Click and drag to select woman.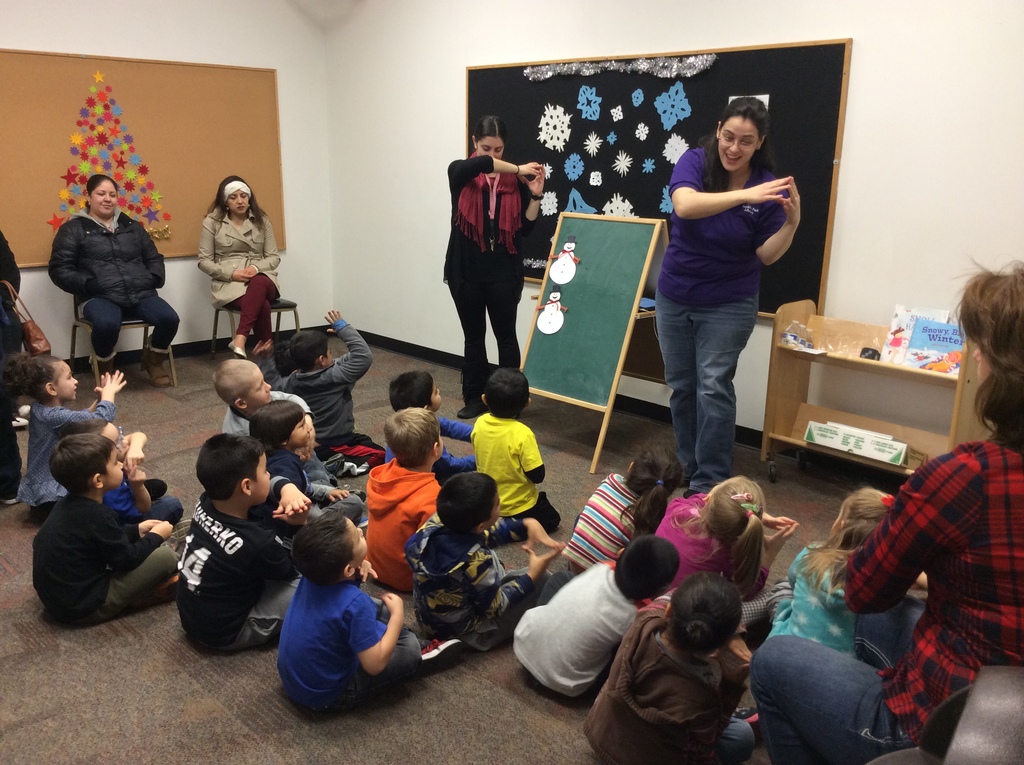
Selection: (left=749, top=260, right=1023, bottom=763).
